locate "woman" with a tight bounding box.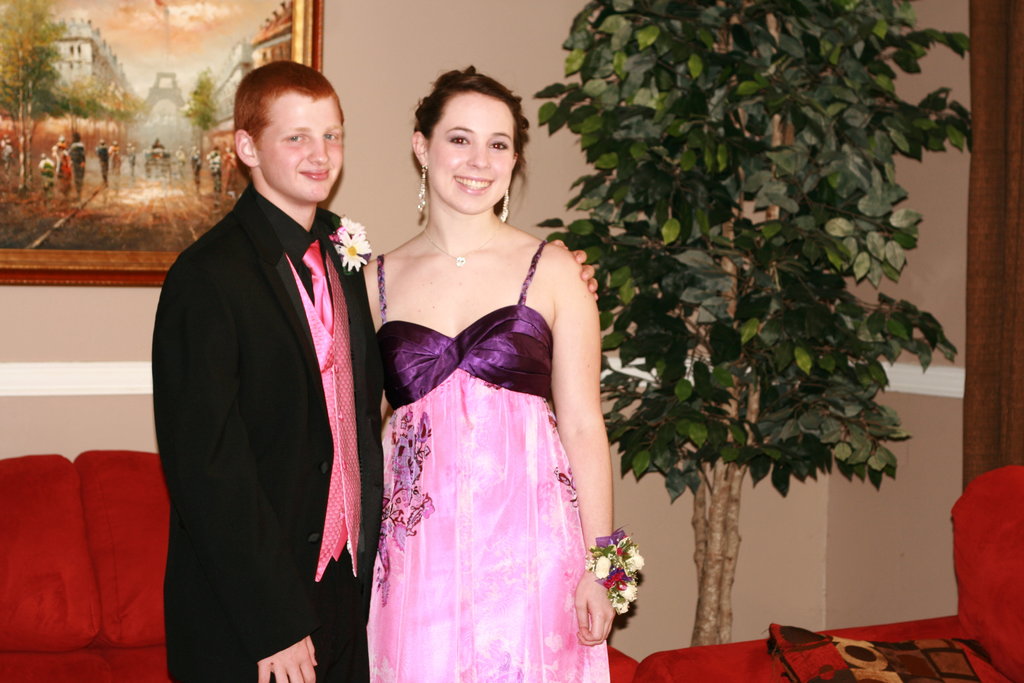
bbox=(333, 65, 624, 679).
